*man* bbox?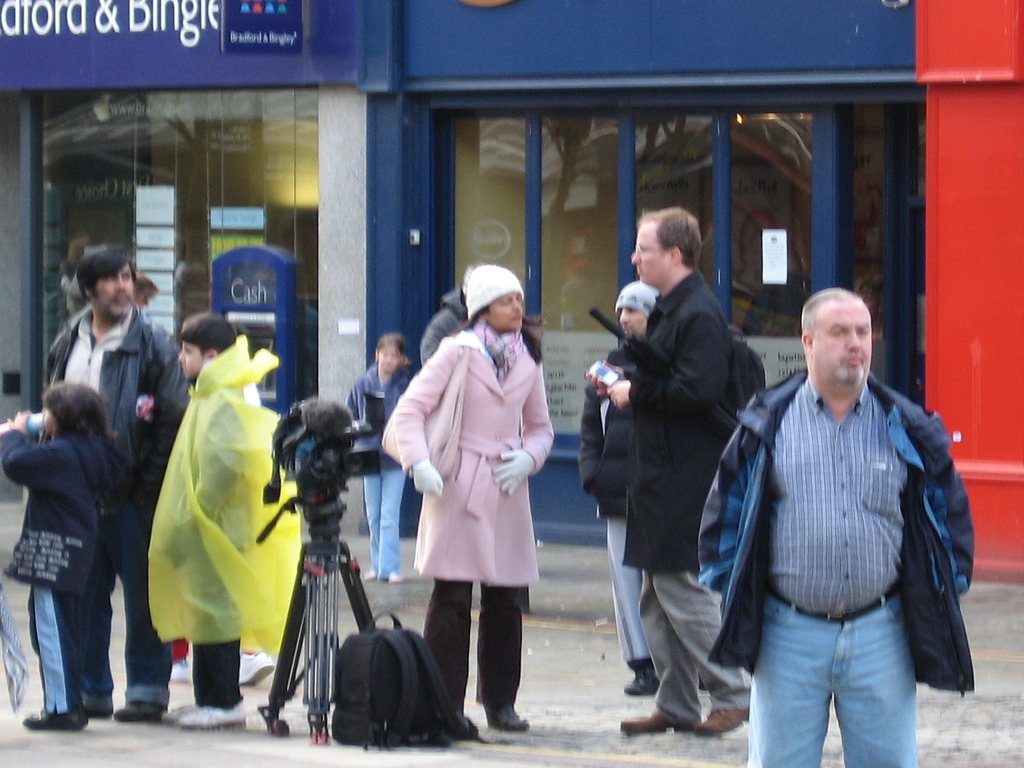
box(589, 205, 771, 735)
